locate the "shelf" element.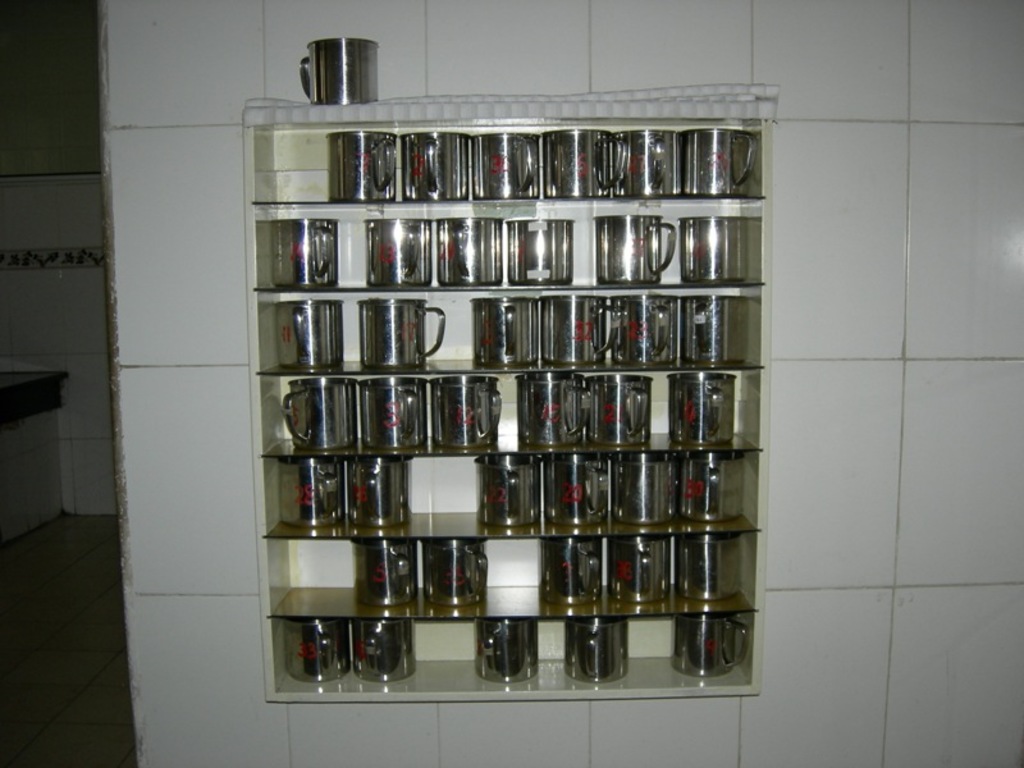
Element bbox: [269, 616, 771, 703].
